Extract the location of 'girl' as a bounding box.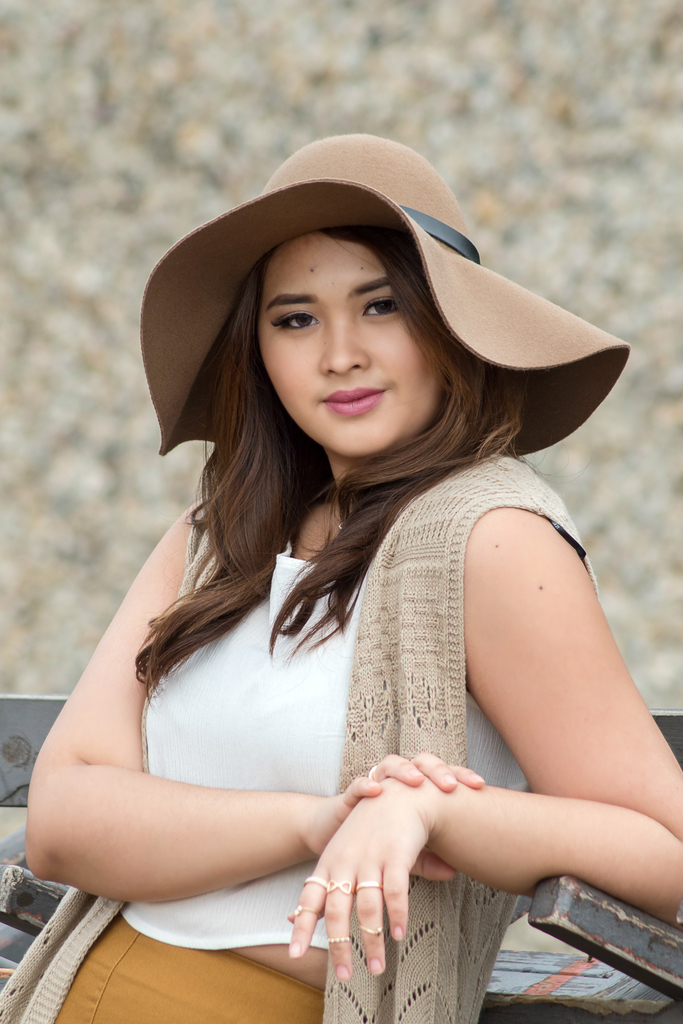
box=[0, 138, 682, 1023].
